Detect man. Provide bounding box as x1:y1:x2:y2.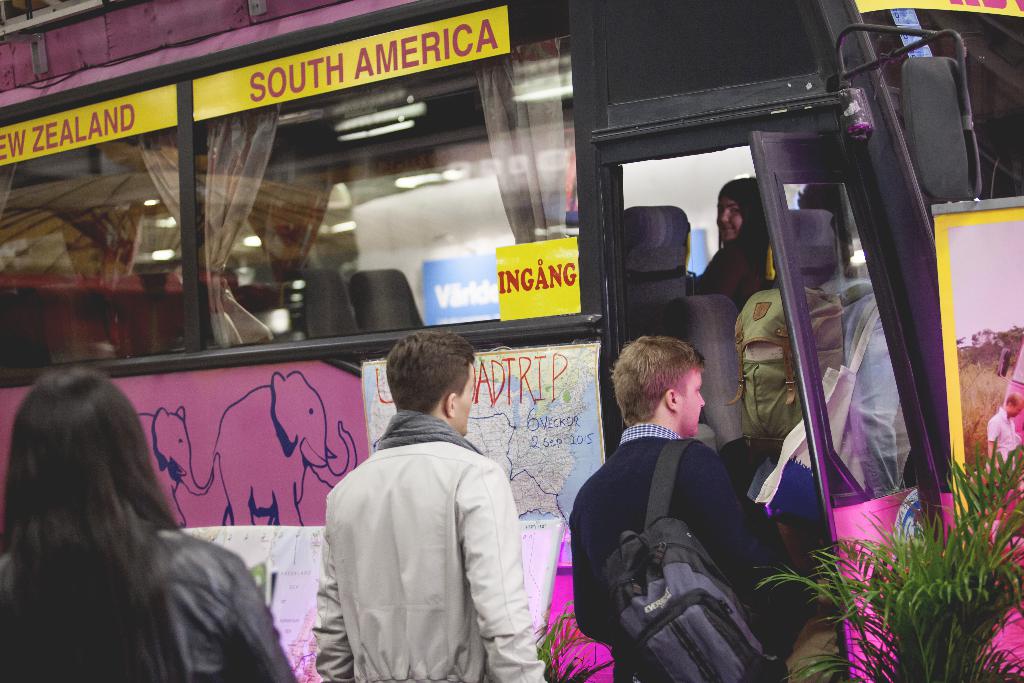
571:339:780:682.
